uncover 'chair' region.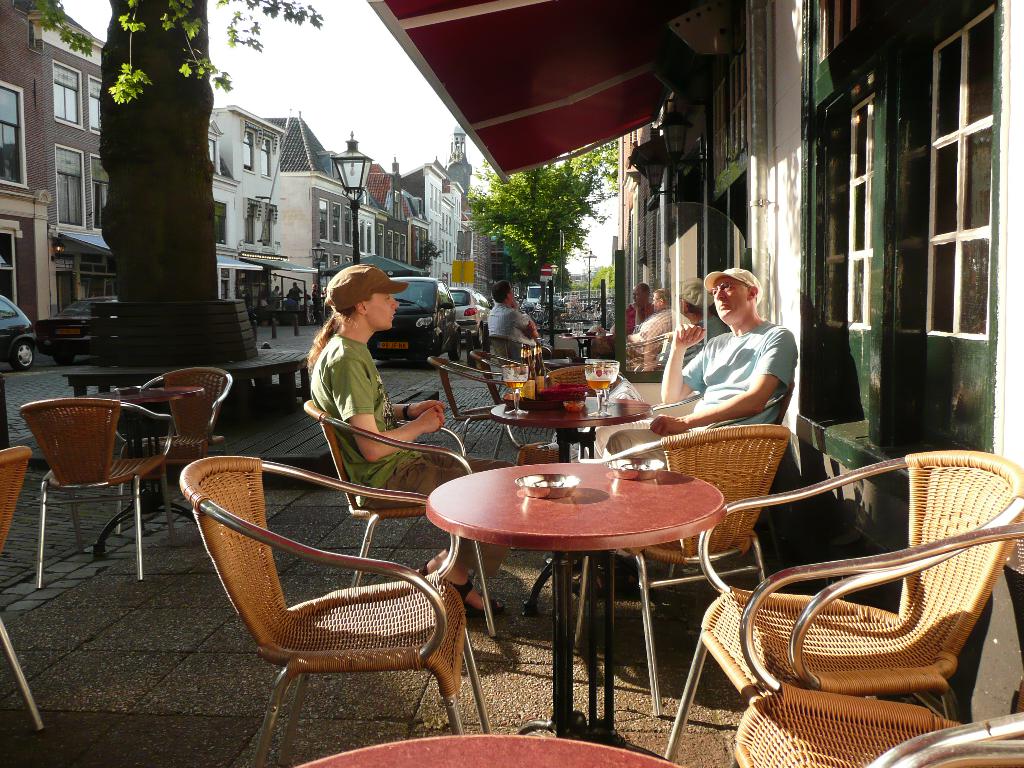
Uncovered: <region>175, 456, 492, 767</region>.
